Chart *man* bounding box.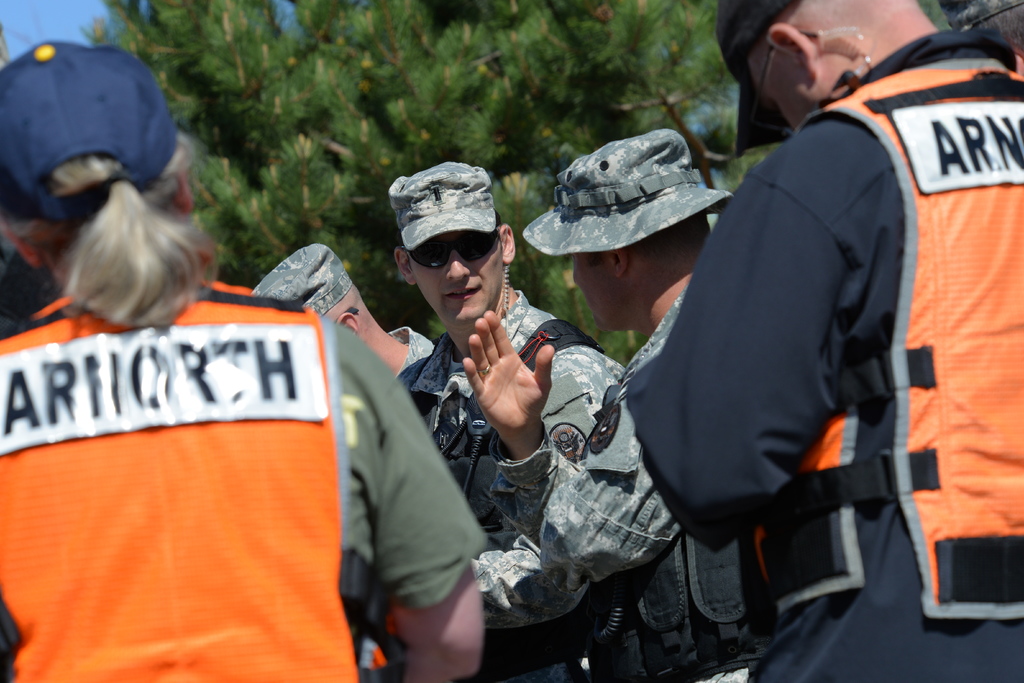
Charted: bbox=[246, 246, 442, 378].
